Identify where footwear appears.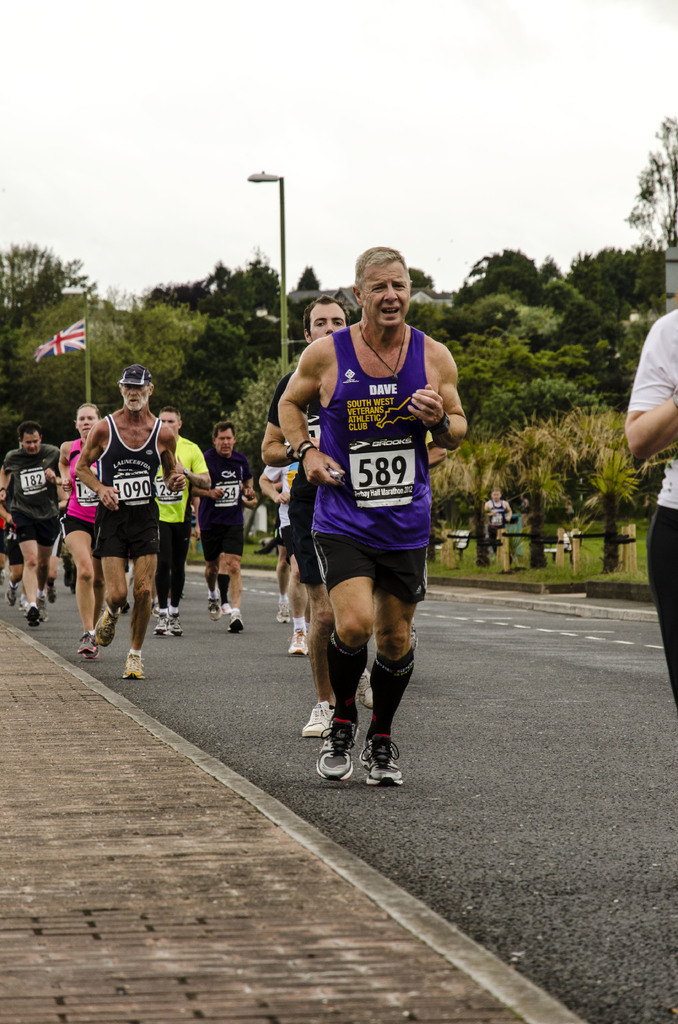
Appears at crop(32, 586, 47, 619).
